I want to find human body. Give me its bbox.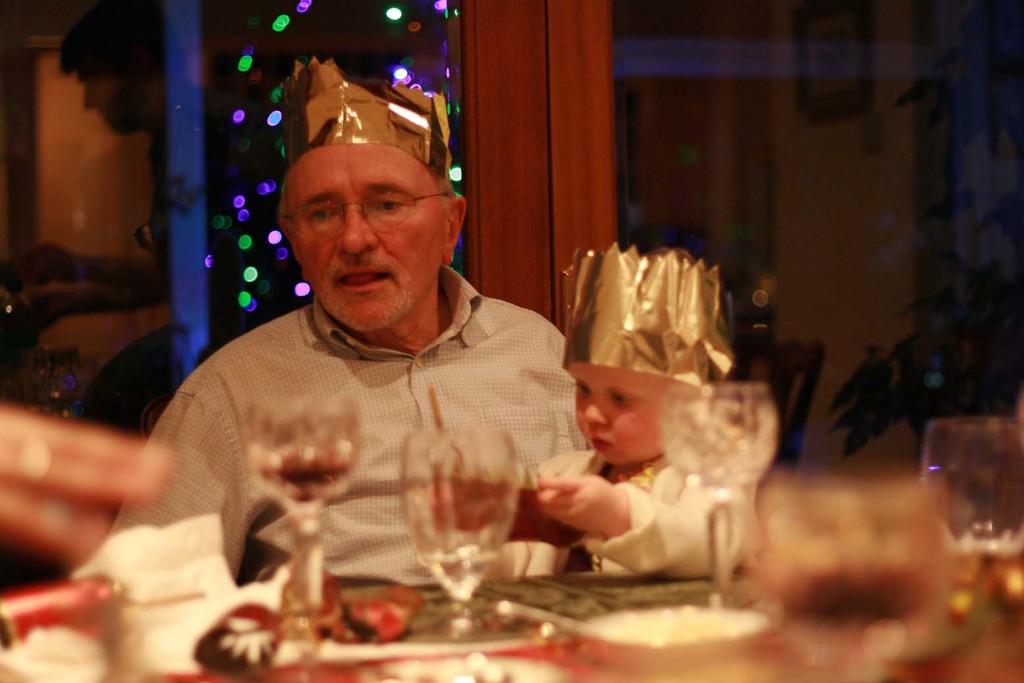
<bbox>500, 250, 789, 618</bbox>.
